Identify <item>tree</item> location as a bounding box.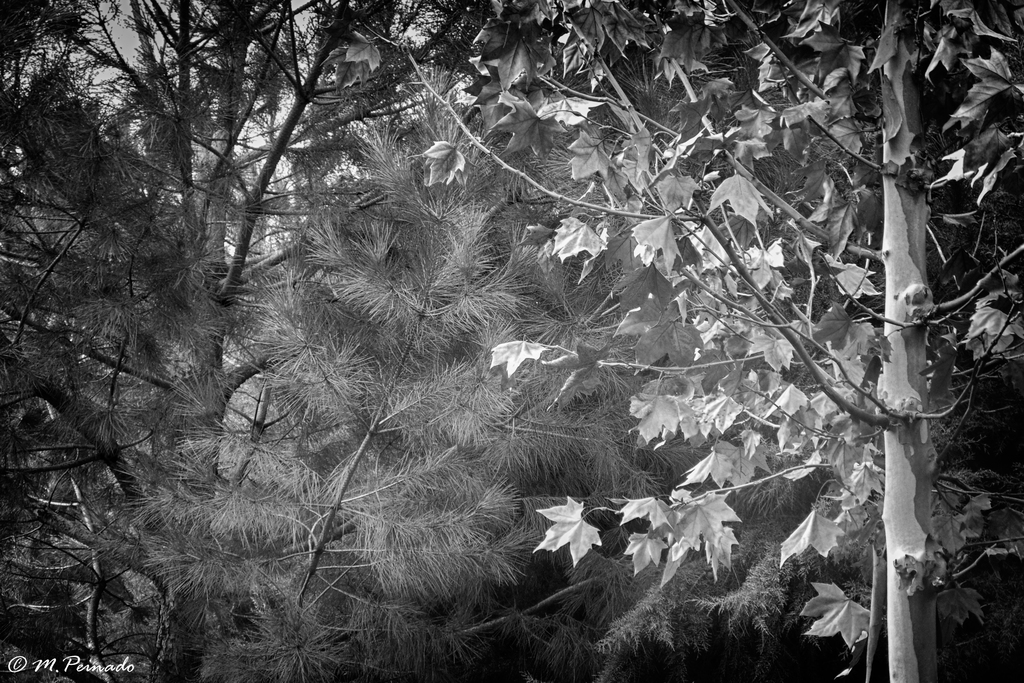
box(0, 0, 1023, 682).
